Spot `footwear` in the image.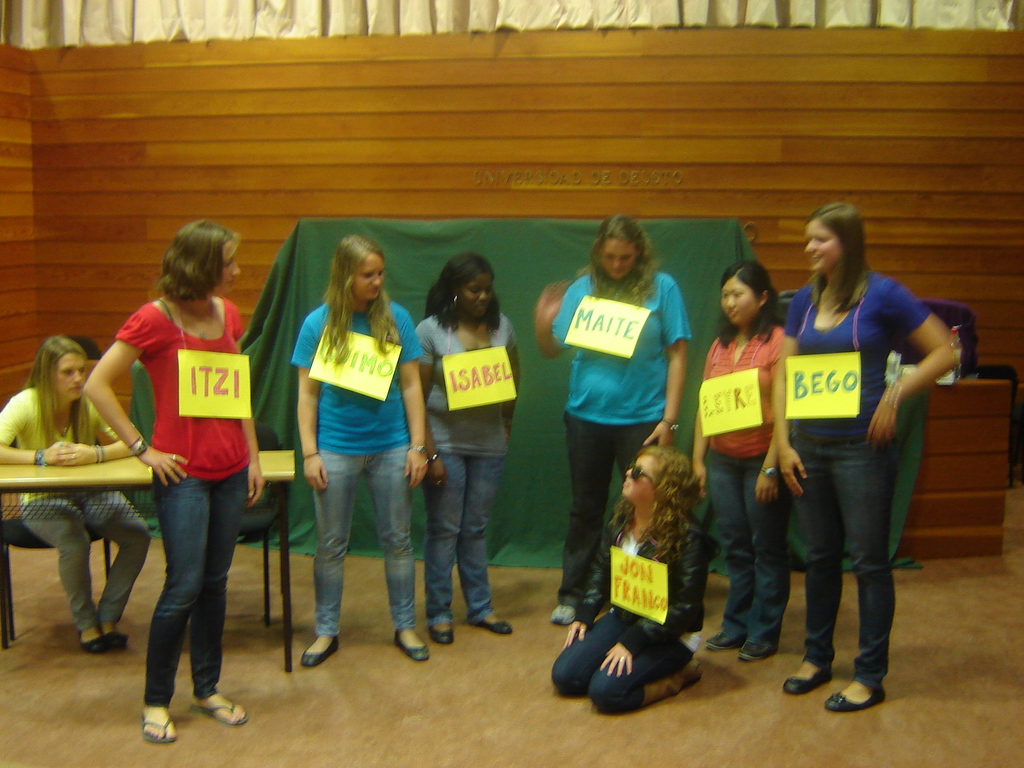
`footwear` found at 550/602/579/628.
